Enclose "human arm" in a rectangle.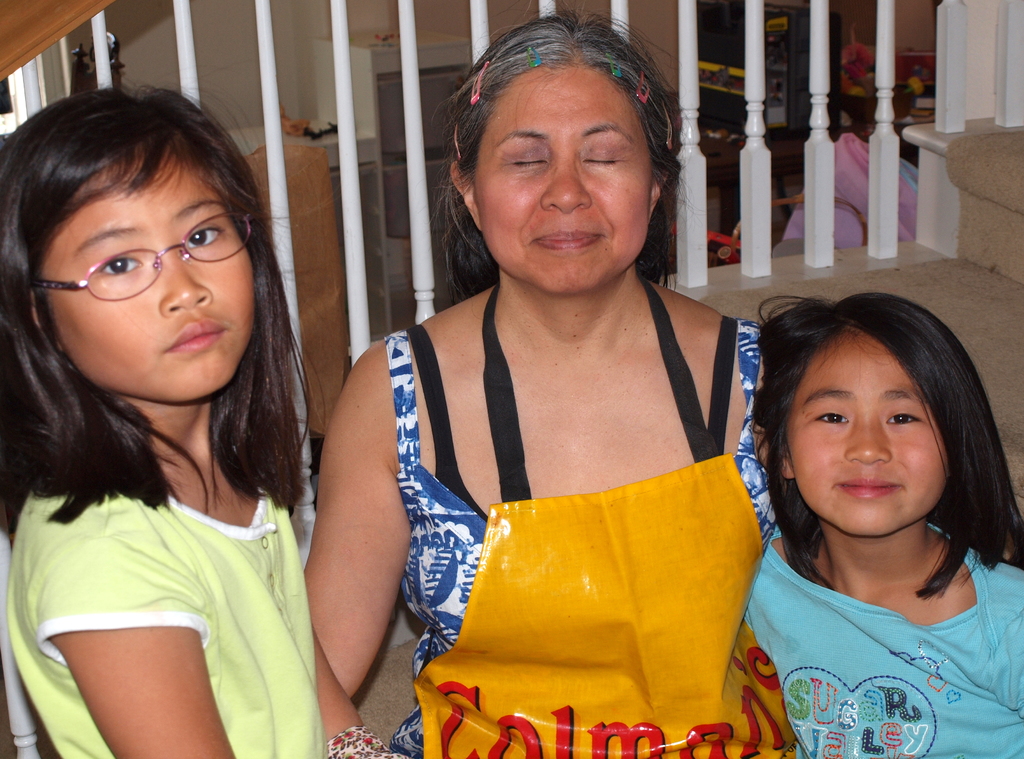
BBox(314, 621, 412, 758).
